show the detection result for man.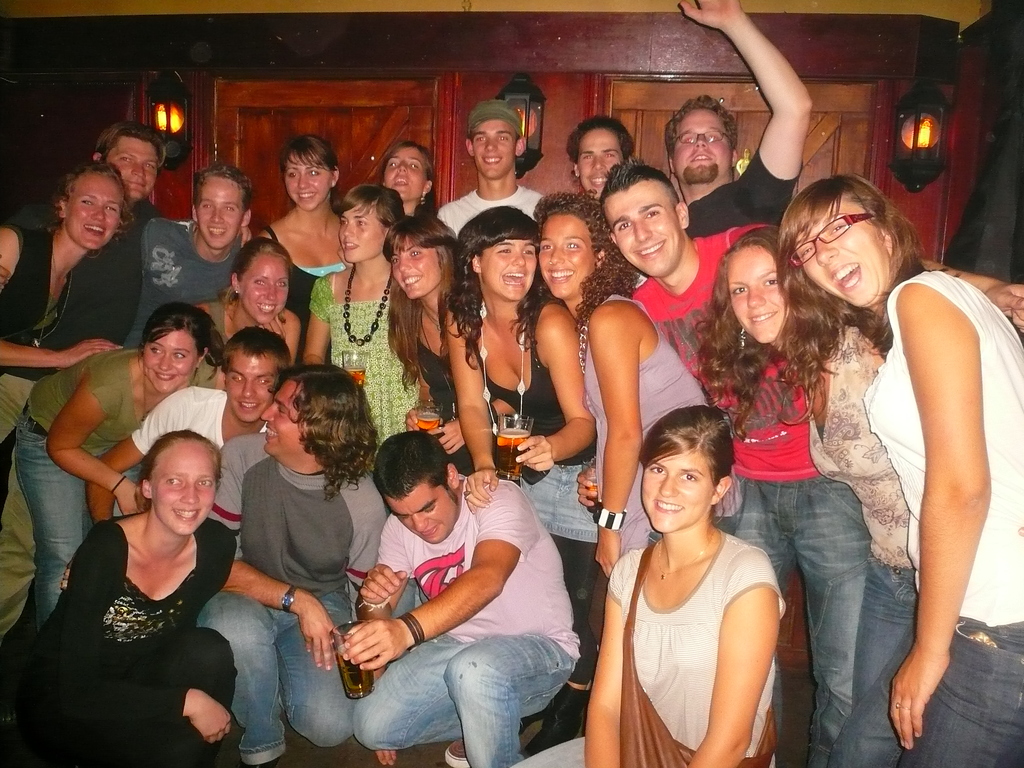
x1=595 y1=156 x2=868 y2=767.
